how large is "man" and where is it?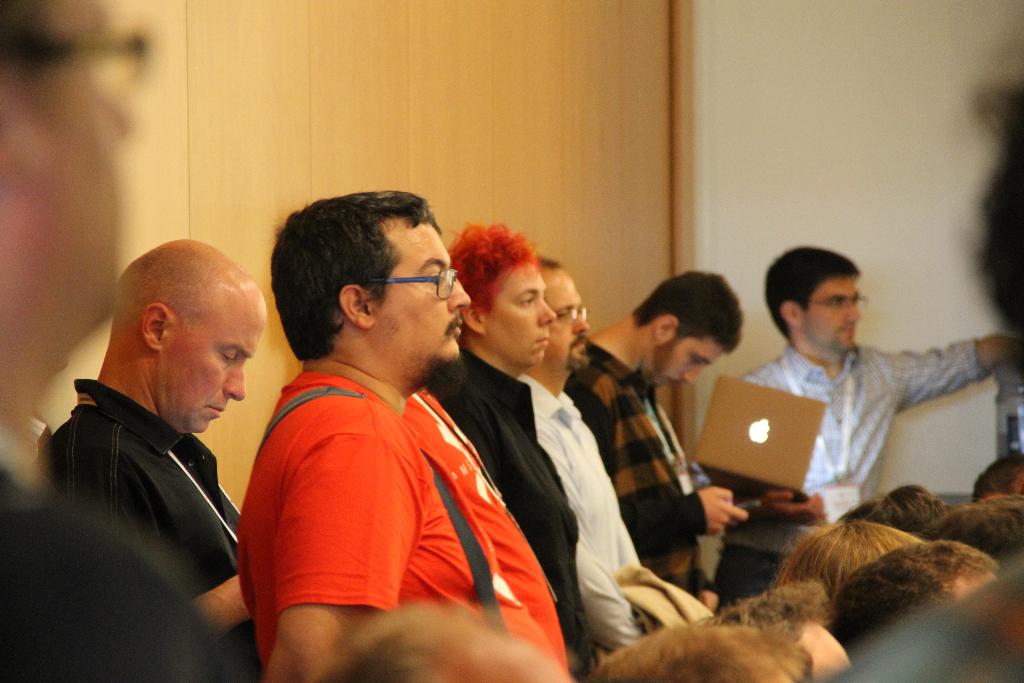
Bounding box: (566,273,748,611).
